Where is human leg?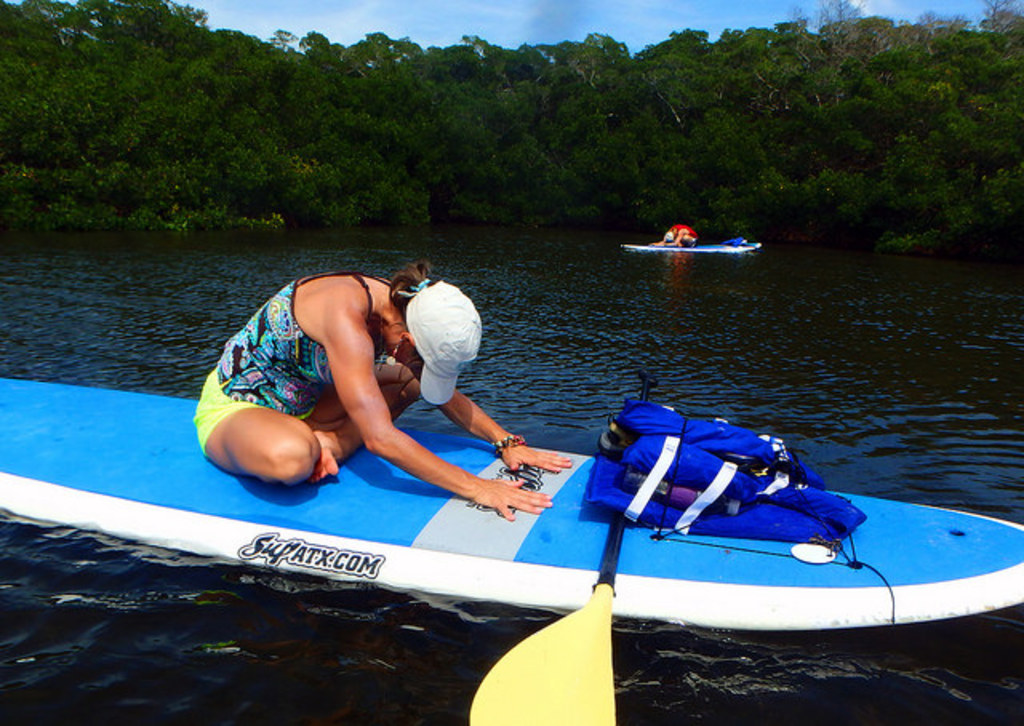
{"x1": 202, "y1": 361, "x2": 416, "y2": 486}.
